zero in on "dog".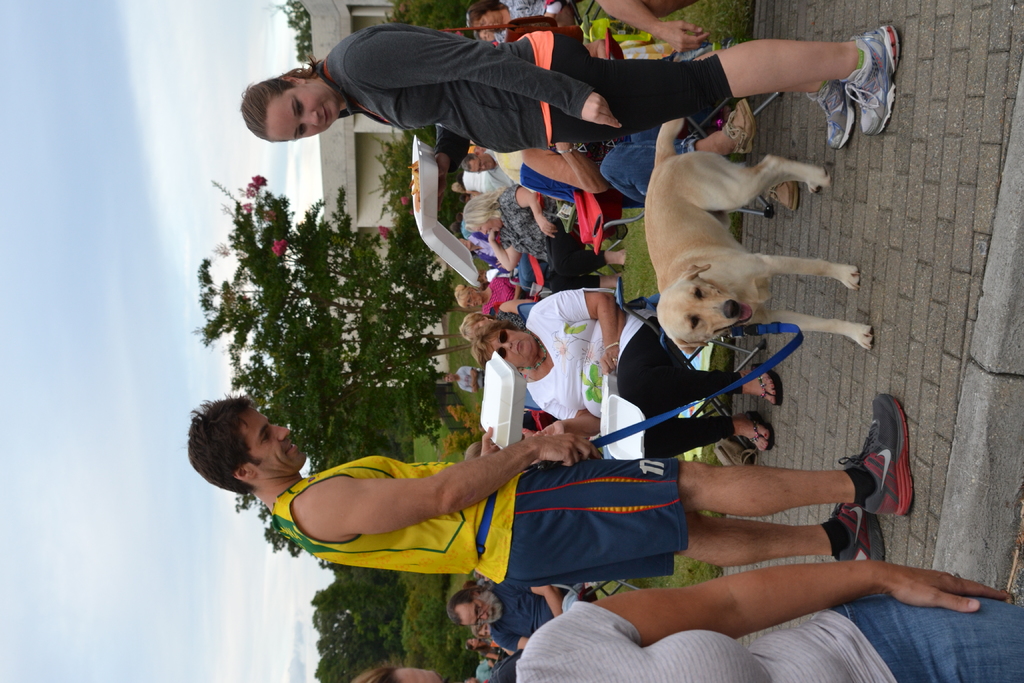
Zeroed in: l=639, t=115, r=876, b=352.
